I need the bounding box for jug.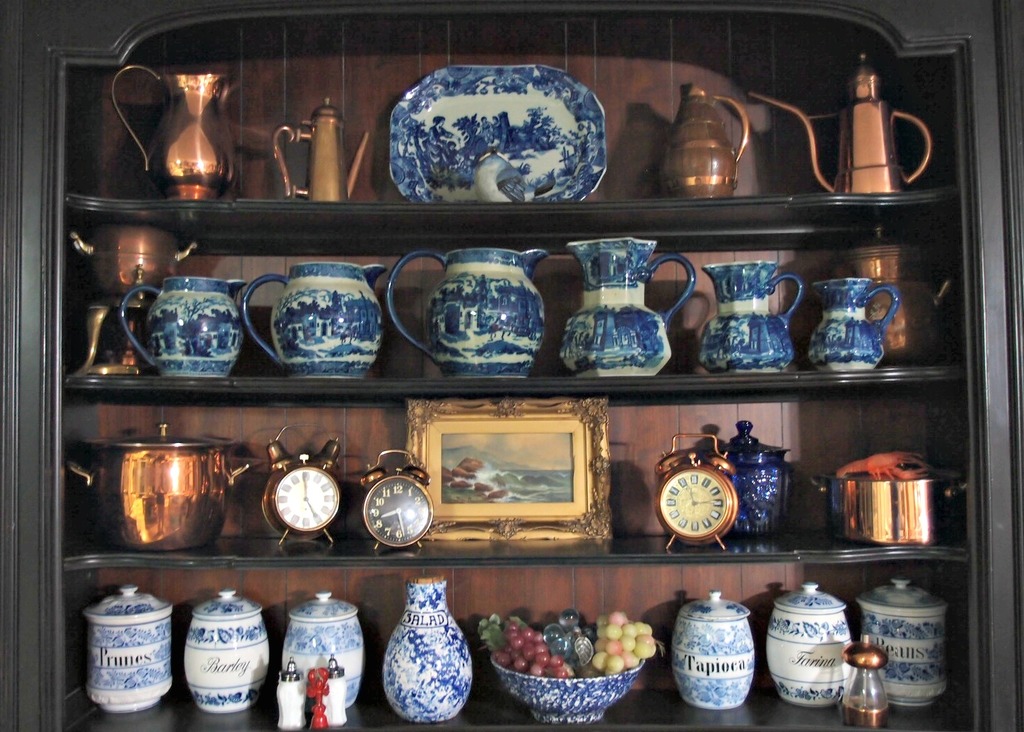
Here it is: (661,81,750,200).
